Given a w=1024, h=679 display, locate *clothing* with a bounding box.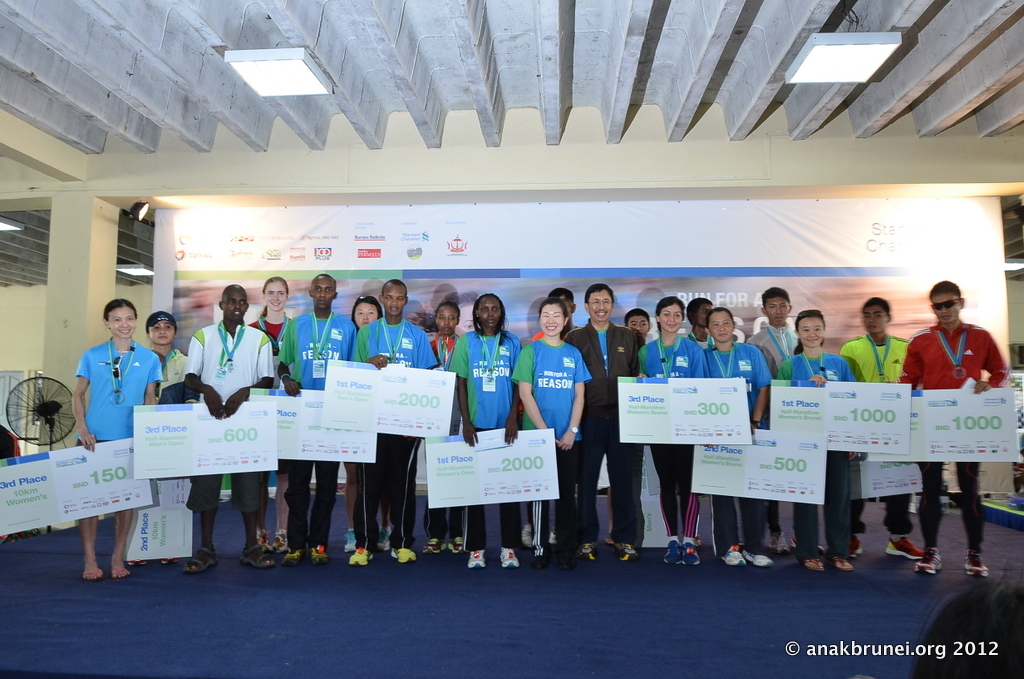
Located: 563, 321, 646, 541.
